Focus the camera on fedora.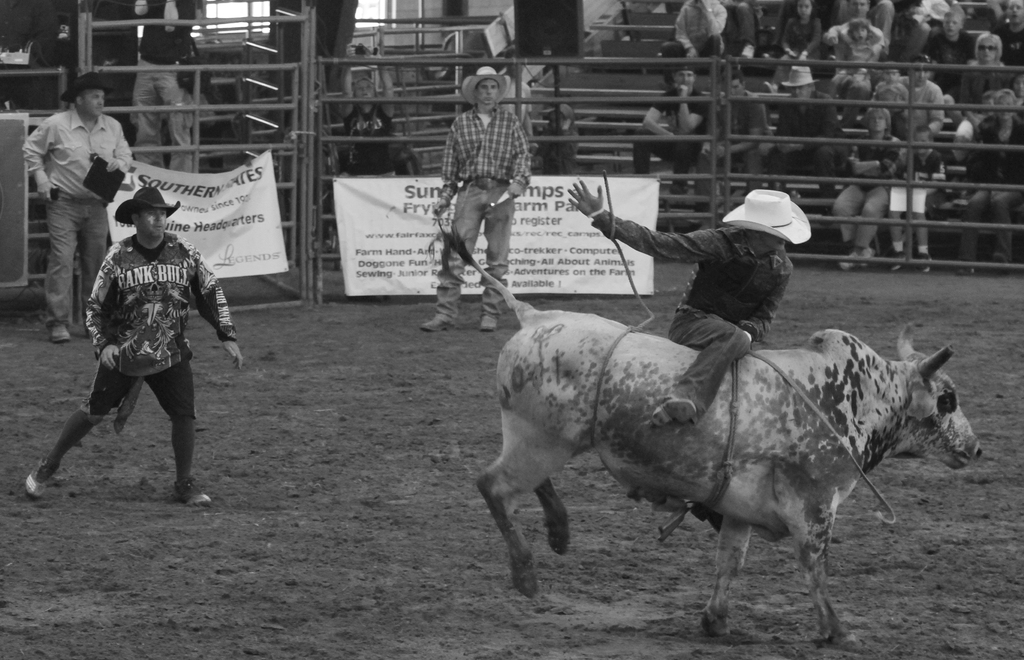
Focus region: <region>721, 188, 810, 246</region>.
